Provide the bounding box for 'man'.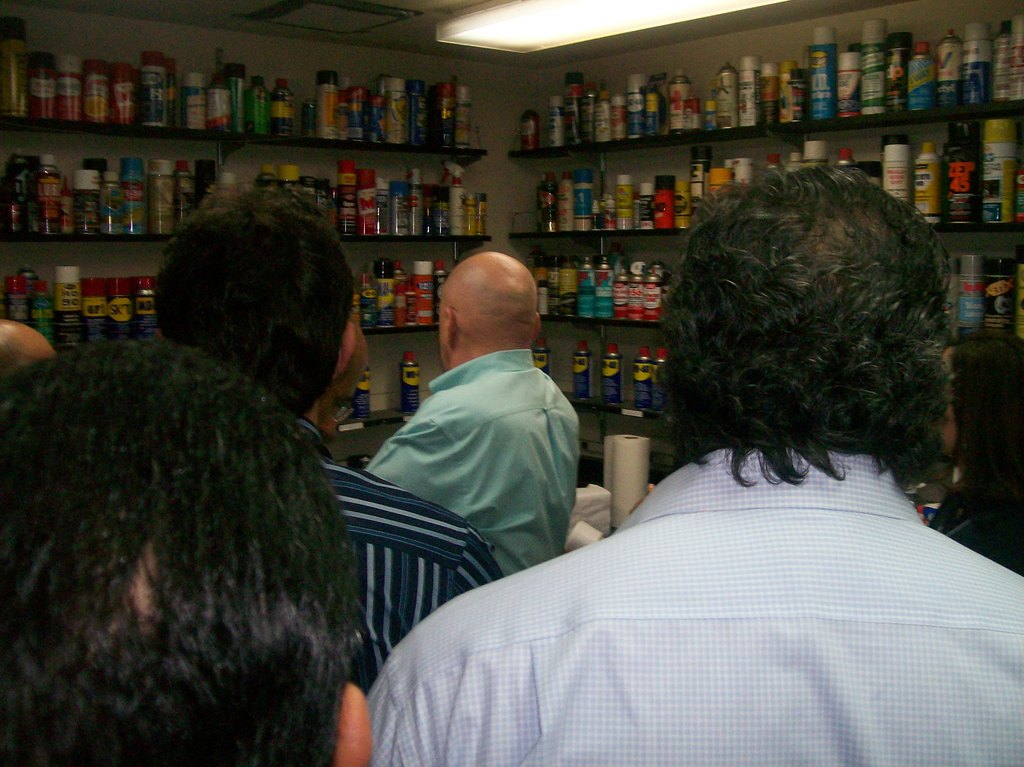
rect(5, 326, 374, 765).
